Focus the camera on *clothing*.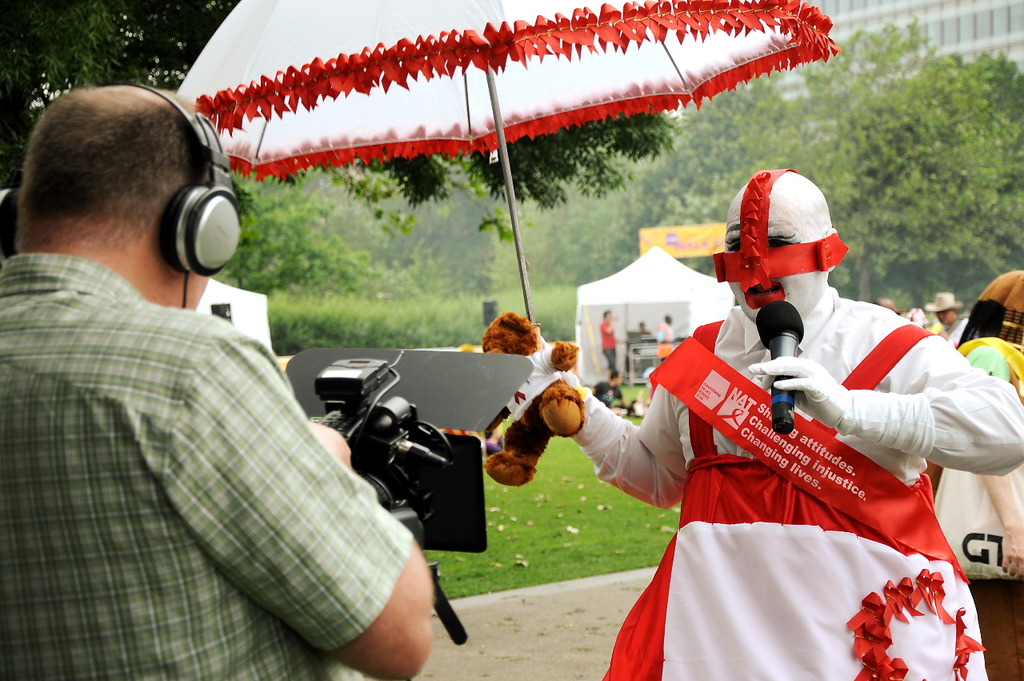
Focus region: [922, 272, 1023, 680].
